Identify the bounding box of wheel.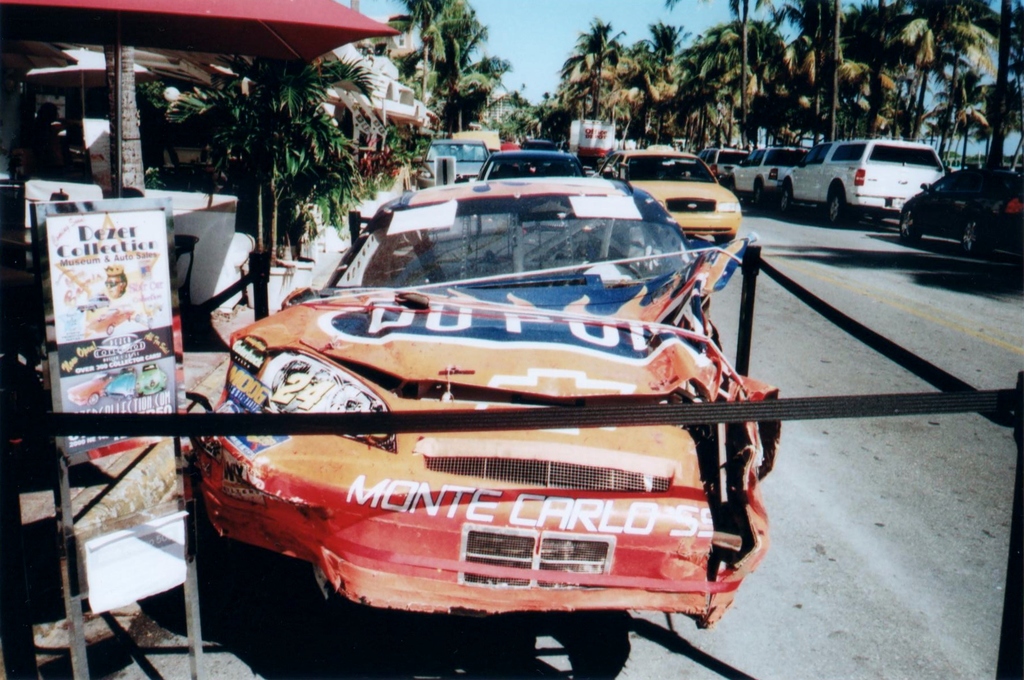
left=753, top=186, right=767, bottom=211.
